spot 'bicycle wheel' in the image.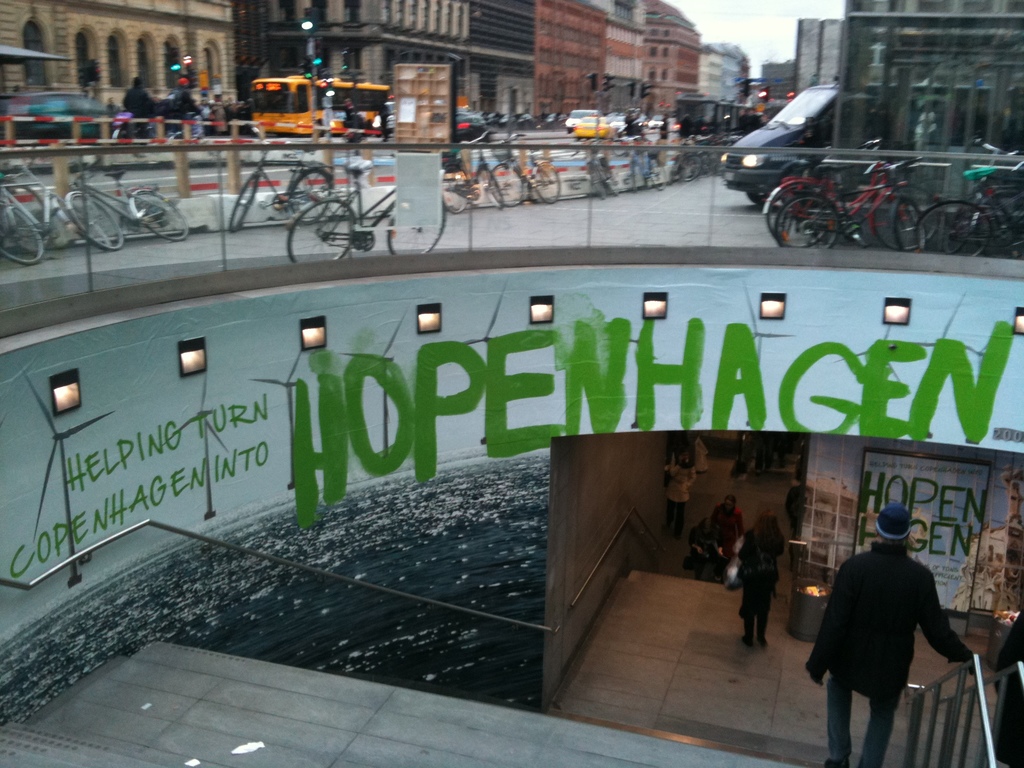
'bicycle wheel' found at 605/167/621/200.
